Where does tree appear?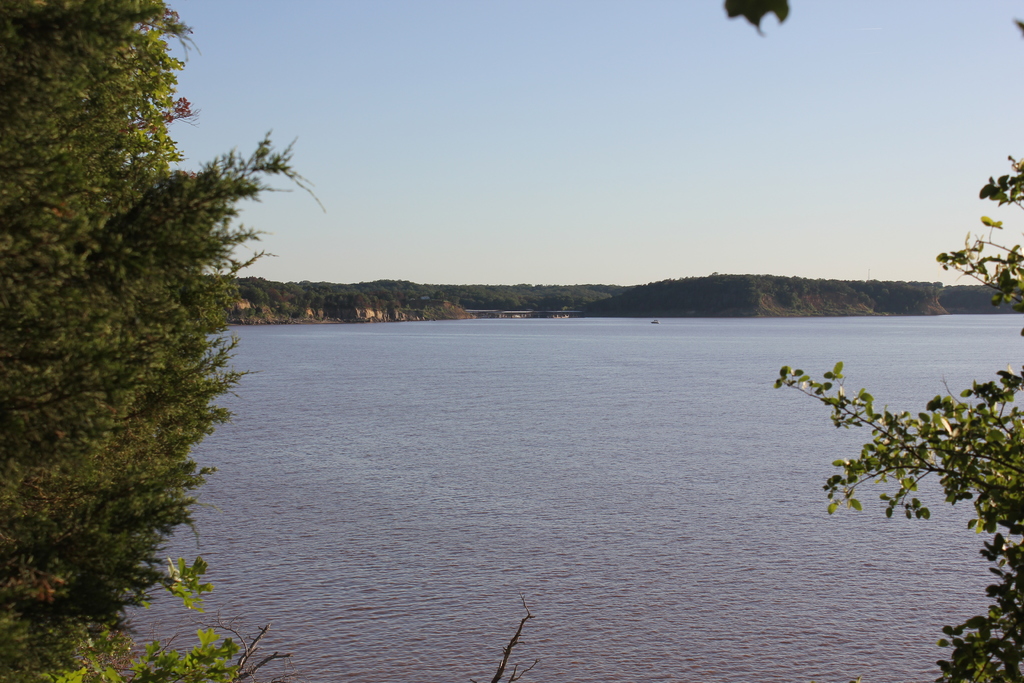
Appears at bbox=(725, 0, 783, 37).
